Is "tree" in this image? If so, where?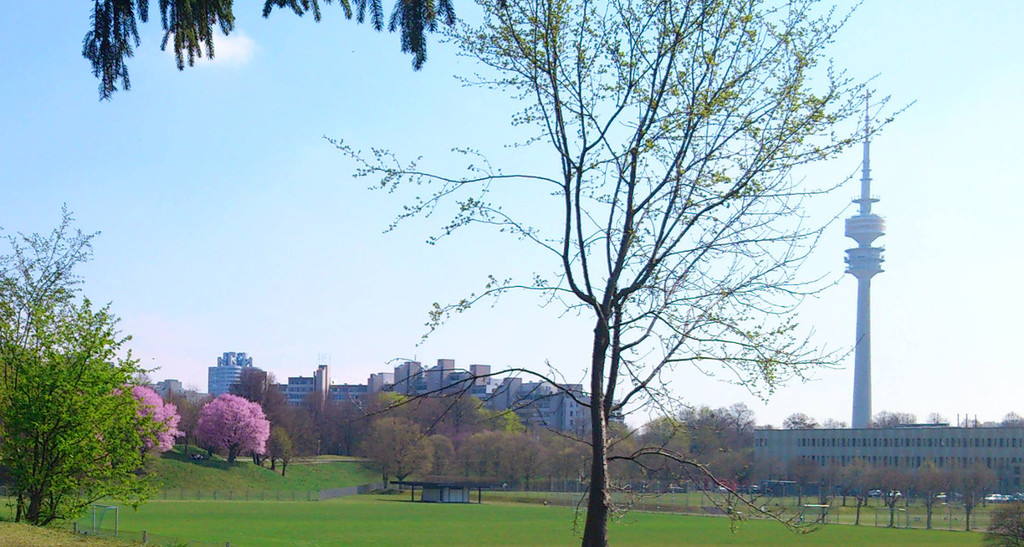
Yes, at detection(0, 207, 99, 495).
